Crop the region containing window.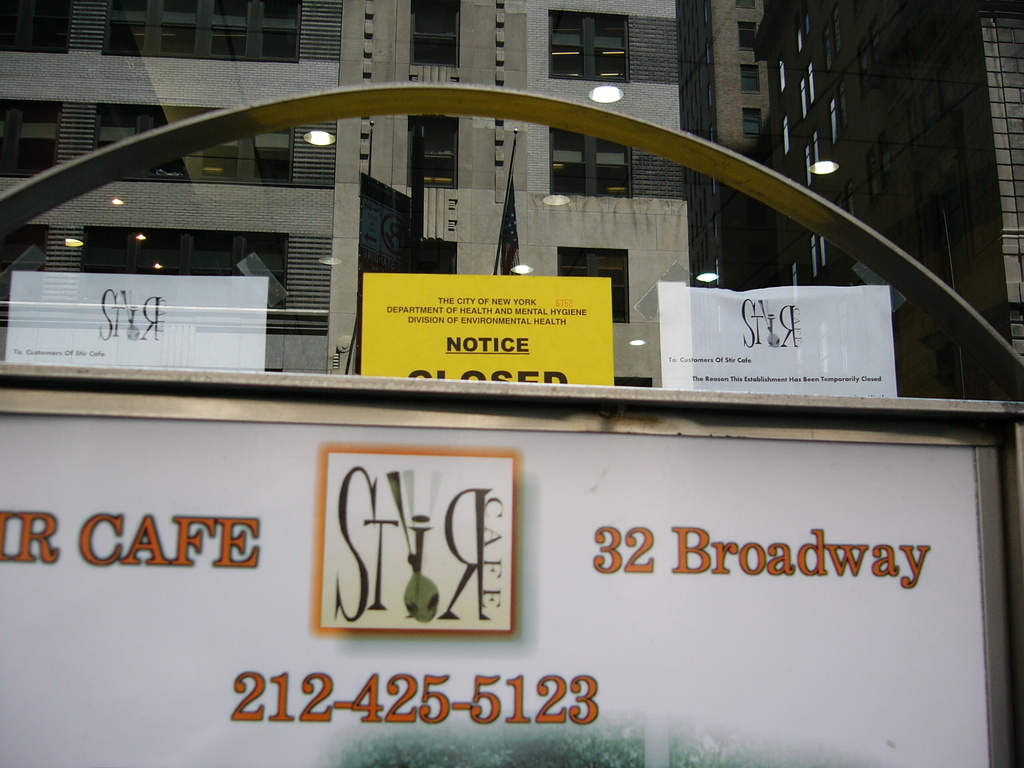
Crop region: bbox(413, 0, 458, 69).
